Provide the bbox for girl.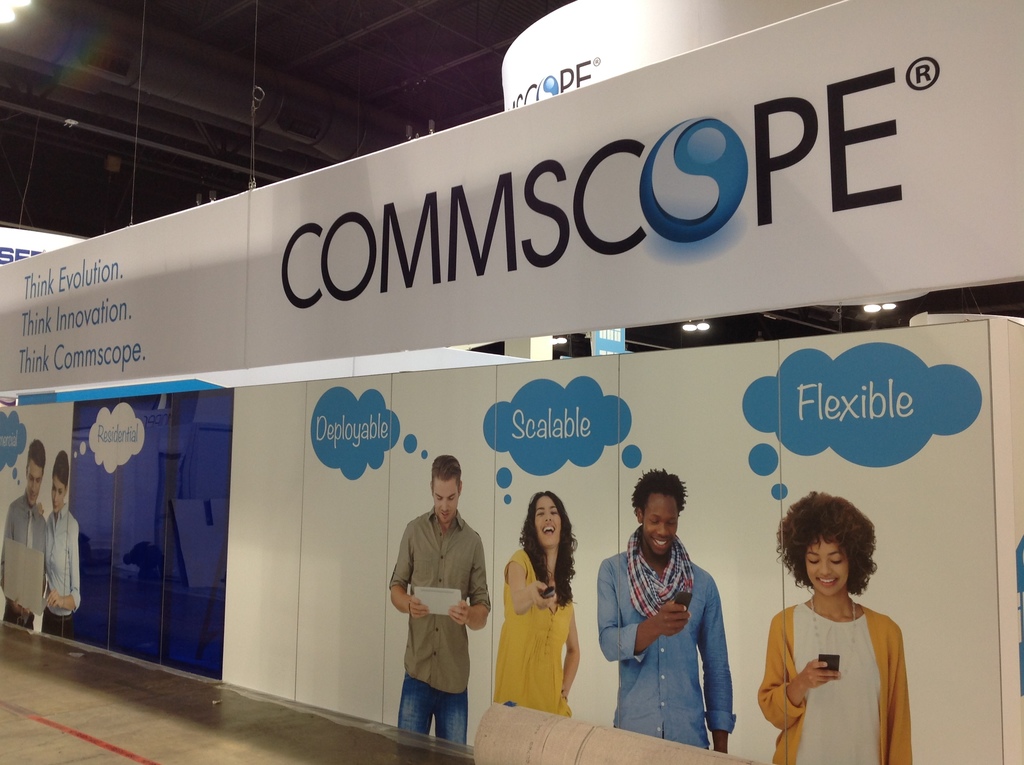
pyautogui.locateOnScreen(758, 489, 909, 764).
